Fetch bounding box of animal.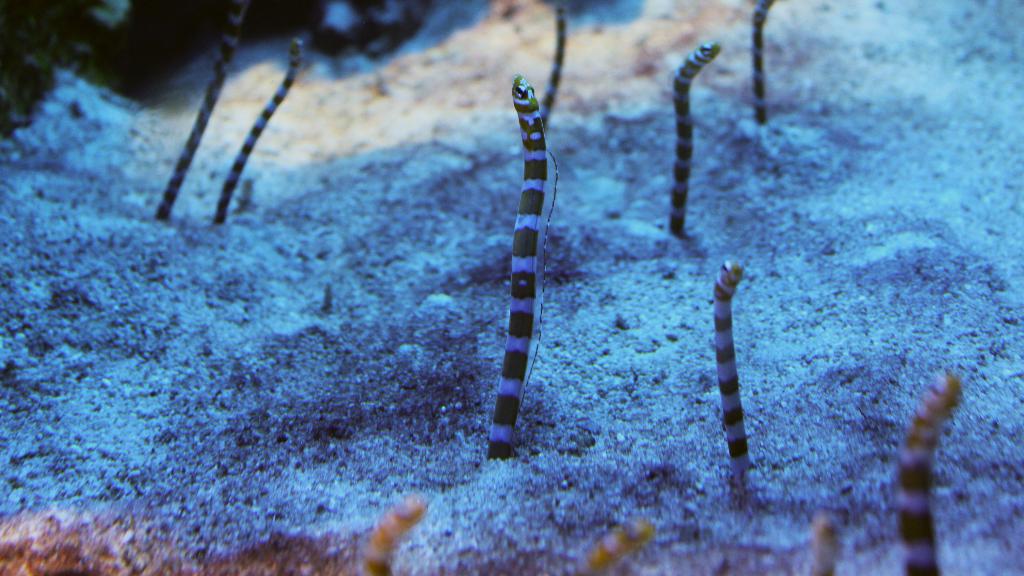
Bbox: <region>662, 37, 725, 234</region>.
